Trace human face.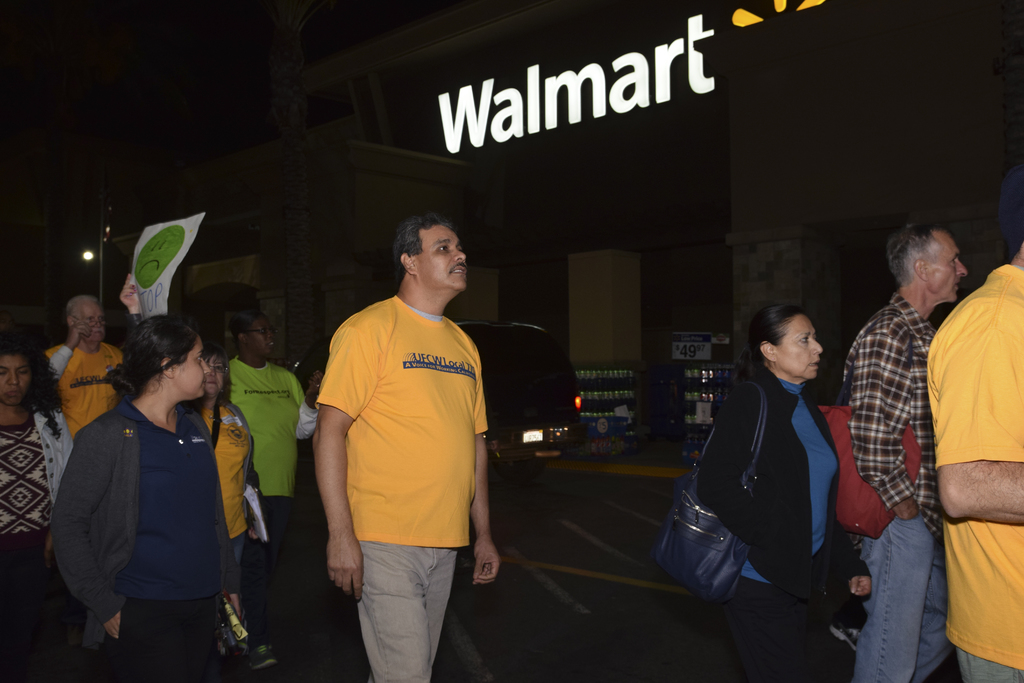
Traced to crop(0, 356, 36, 407).
